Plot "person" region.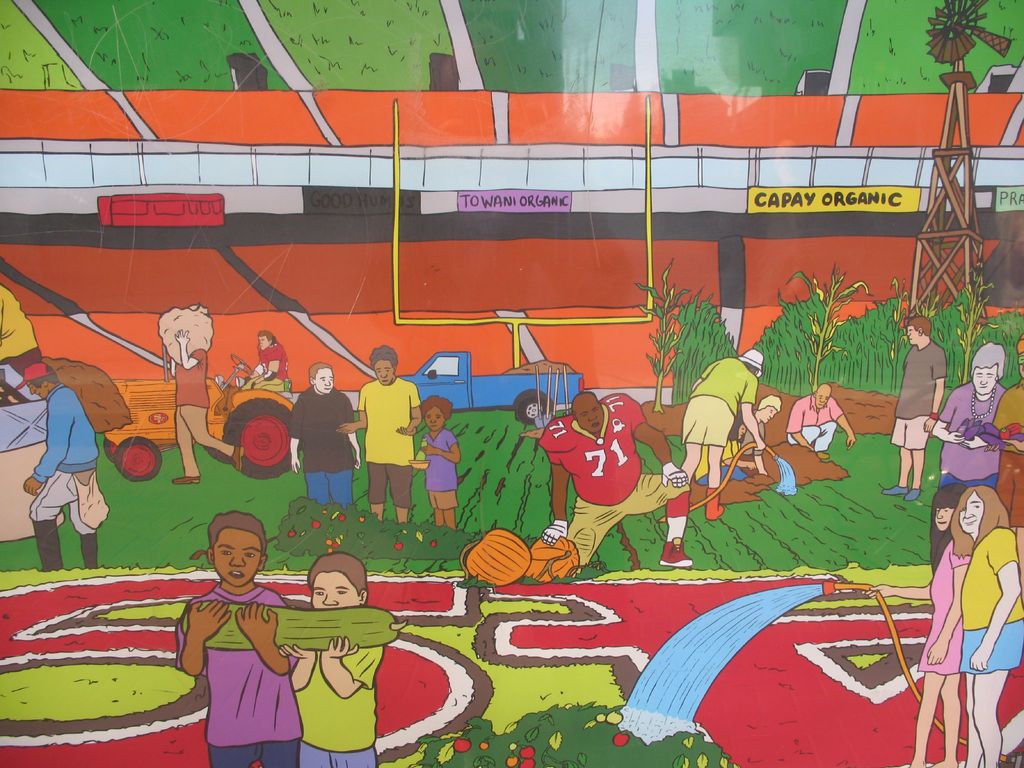
Plotted at bbox=[22, 360, 102, 581].
